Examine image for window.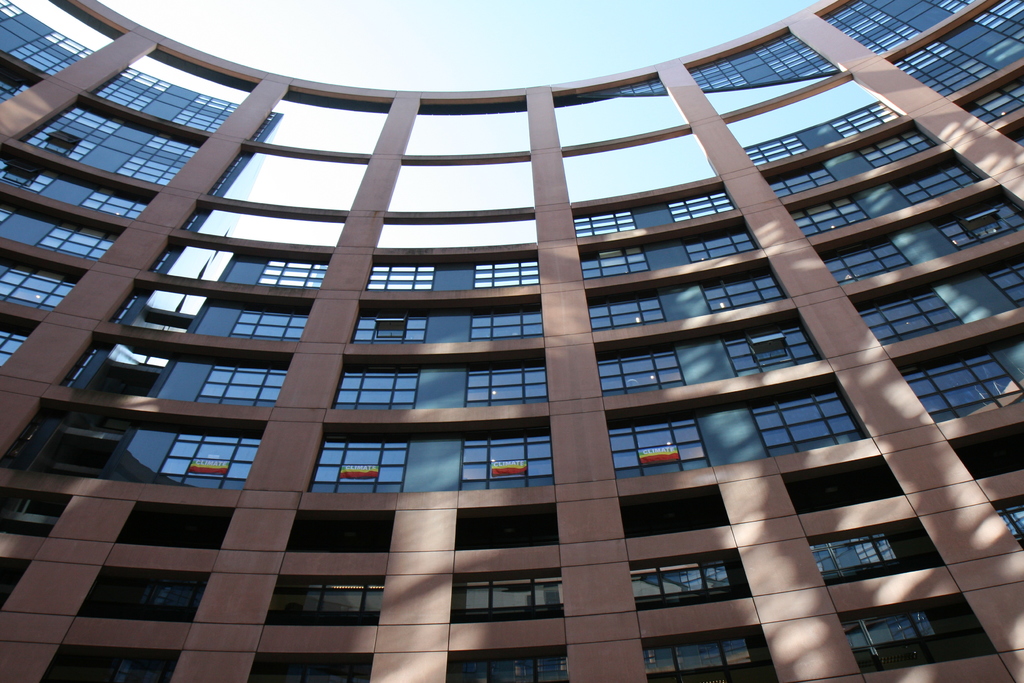
Examination result: x1=467, y1=309, x2=540, y2=340.
